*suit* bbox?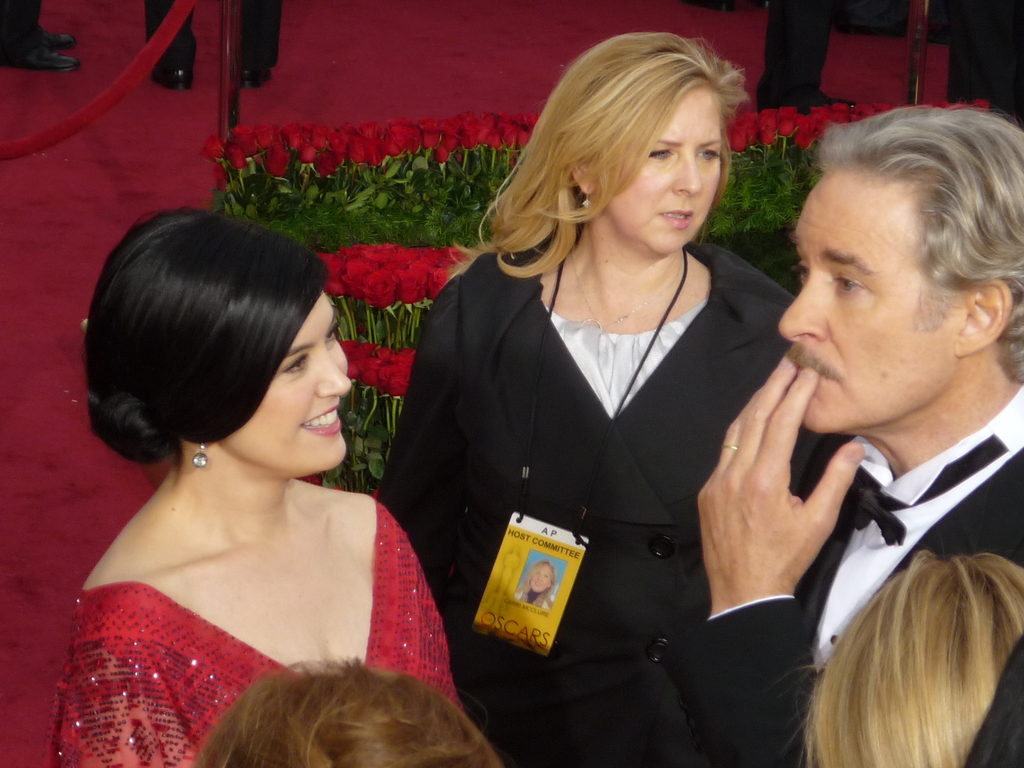
l=738, t=296, r=1023, b=741
